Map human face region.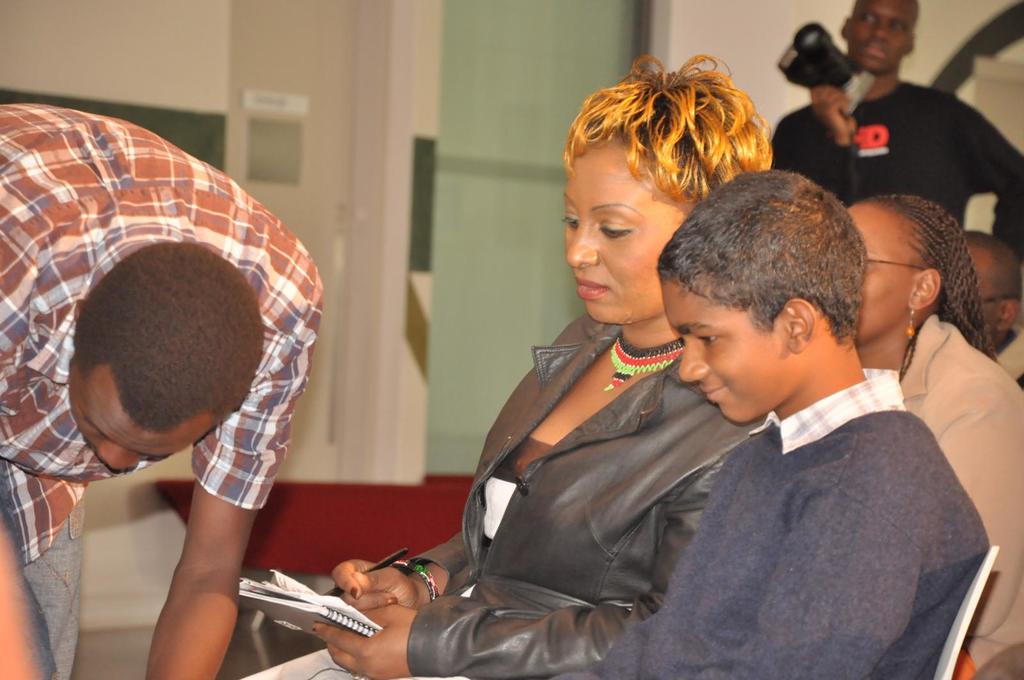
Mapped to bbox=(568, 142, 684, 319).
